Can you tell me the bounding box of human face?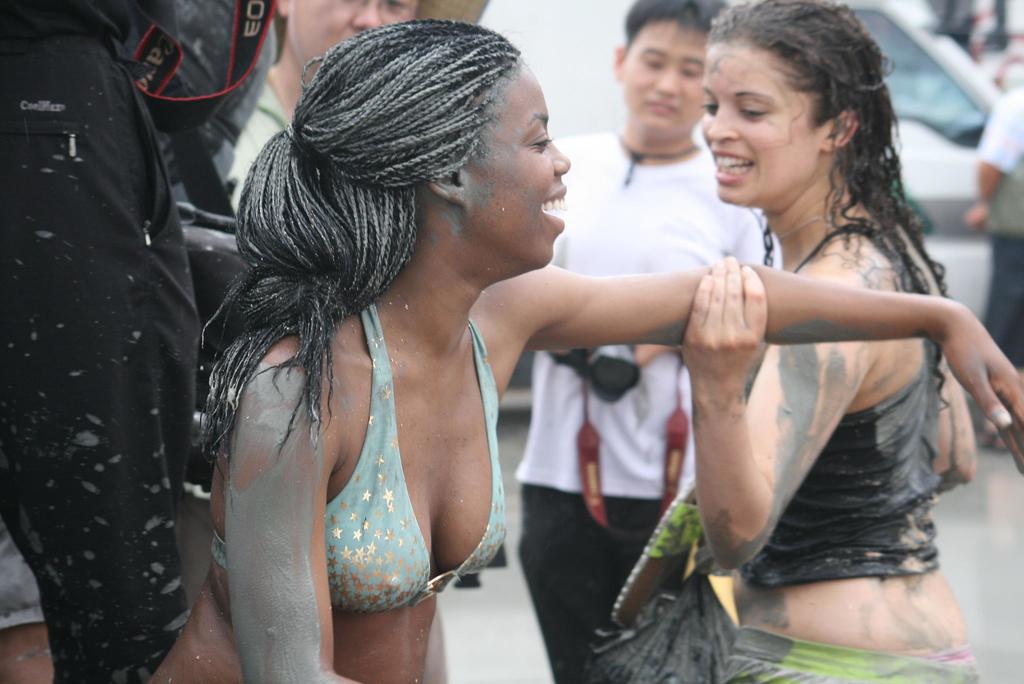
box=[290, 0, 414, 75].
